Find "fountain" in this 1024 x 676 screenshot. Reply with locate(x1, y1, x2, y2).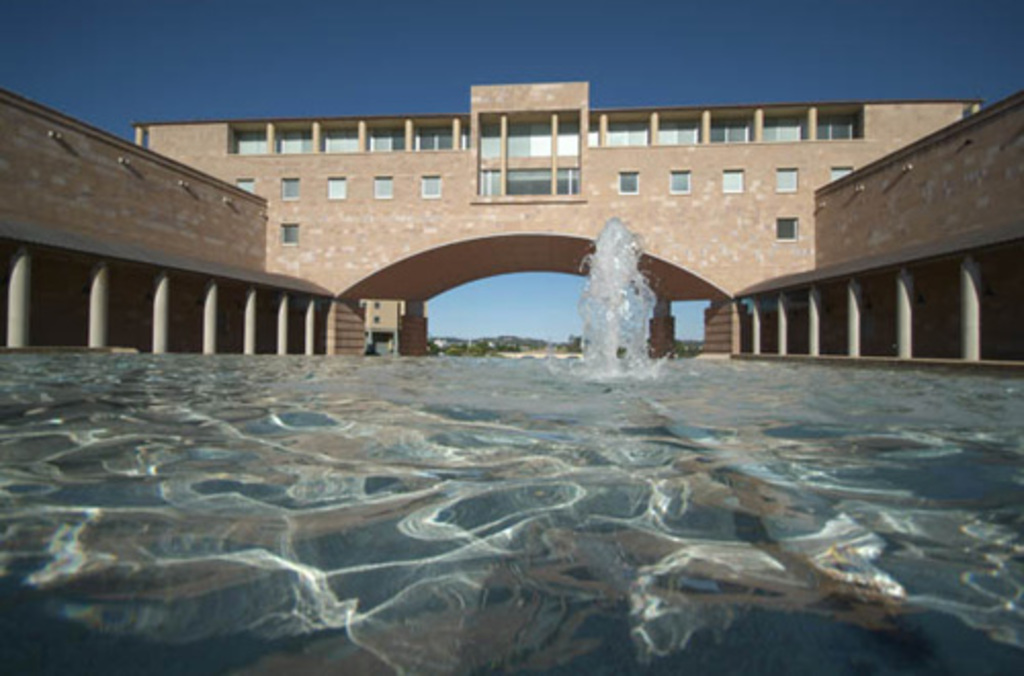
locate(535, 213, 684, 389).
